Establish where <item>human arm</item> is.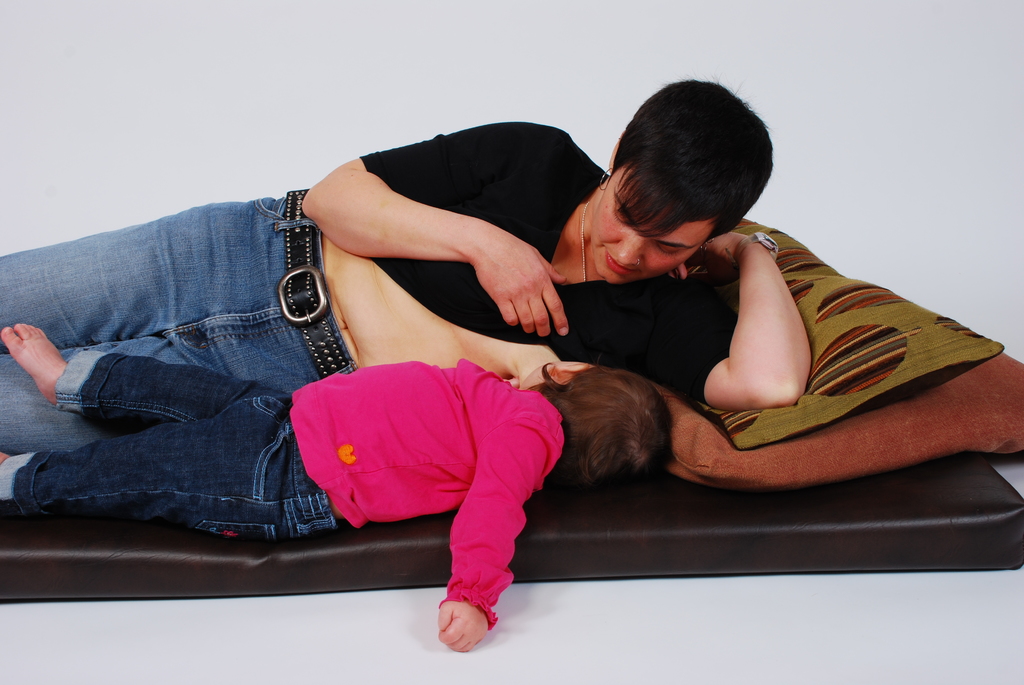
Established at x1=299 y1=111 x2=595 y2=338.
